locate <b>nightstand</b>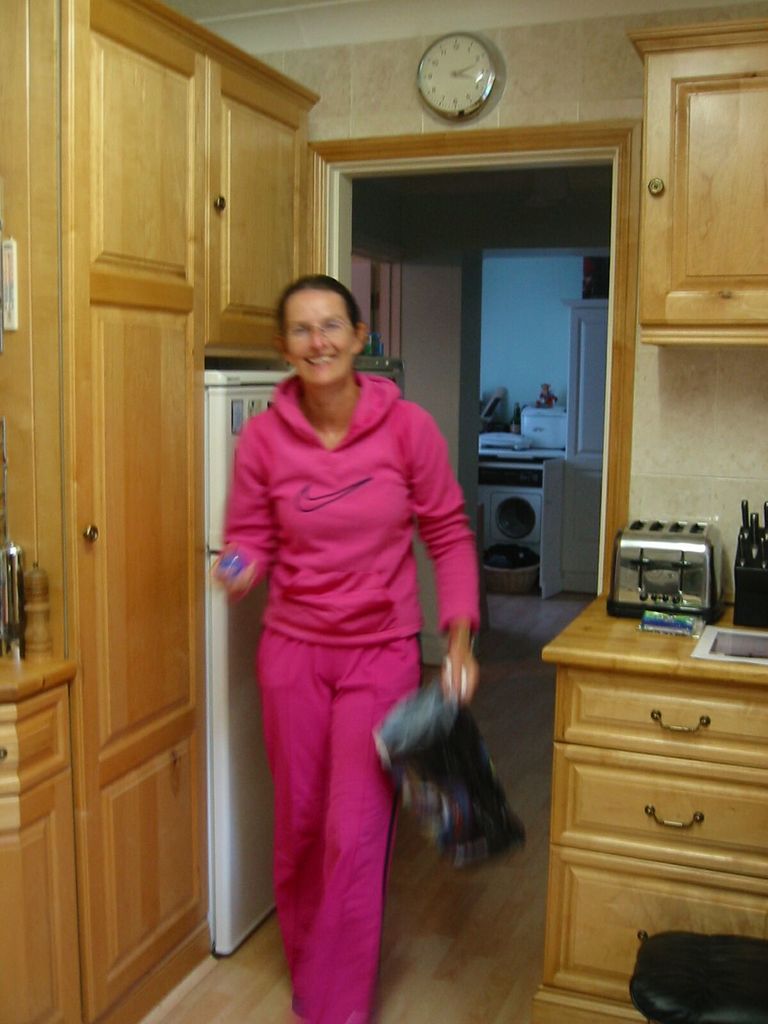
locate(524, 545, 739, 1023)
